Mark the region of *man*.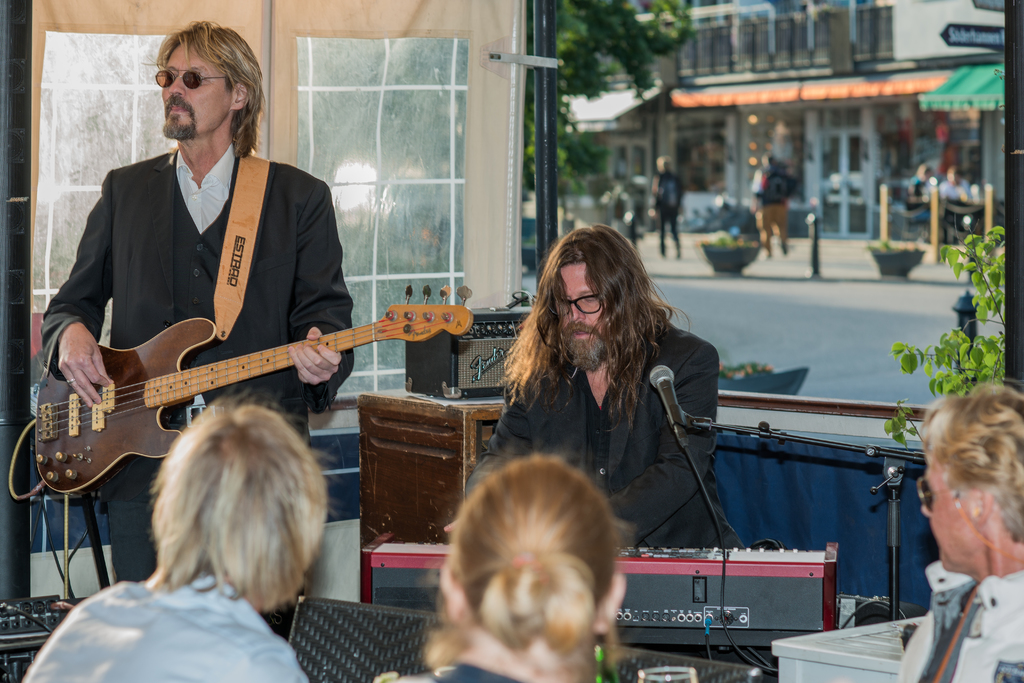
Region: <box>897,382,1022,682</box>.
